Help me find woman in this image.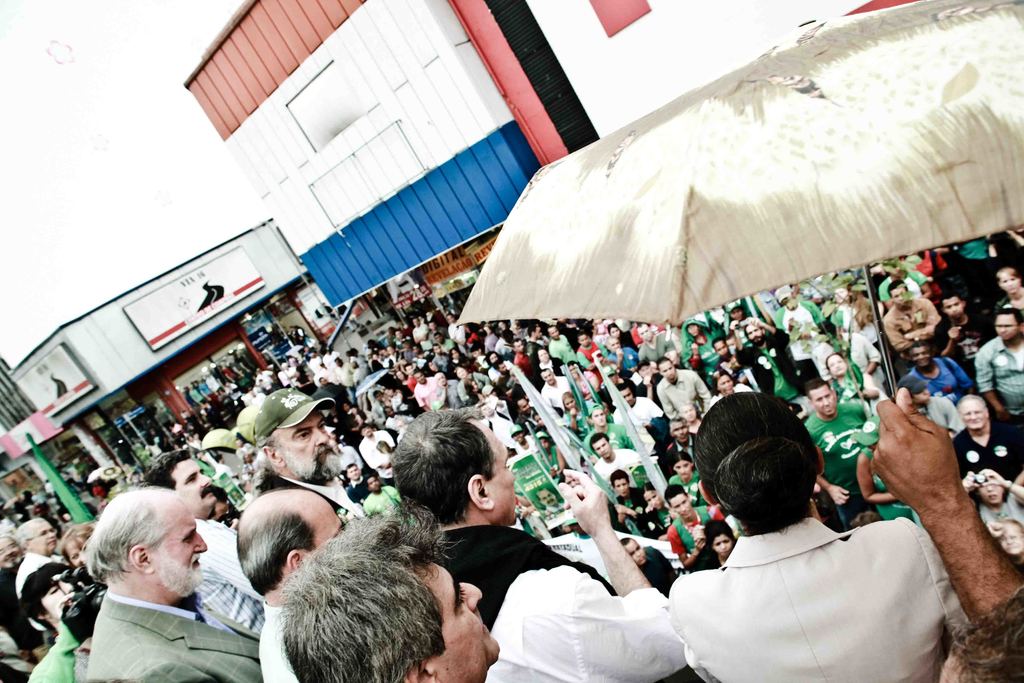
Found it: (667, 394, 970, 682).
